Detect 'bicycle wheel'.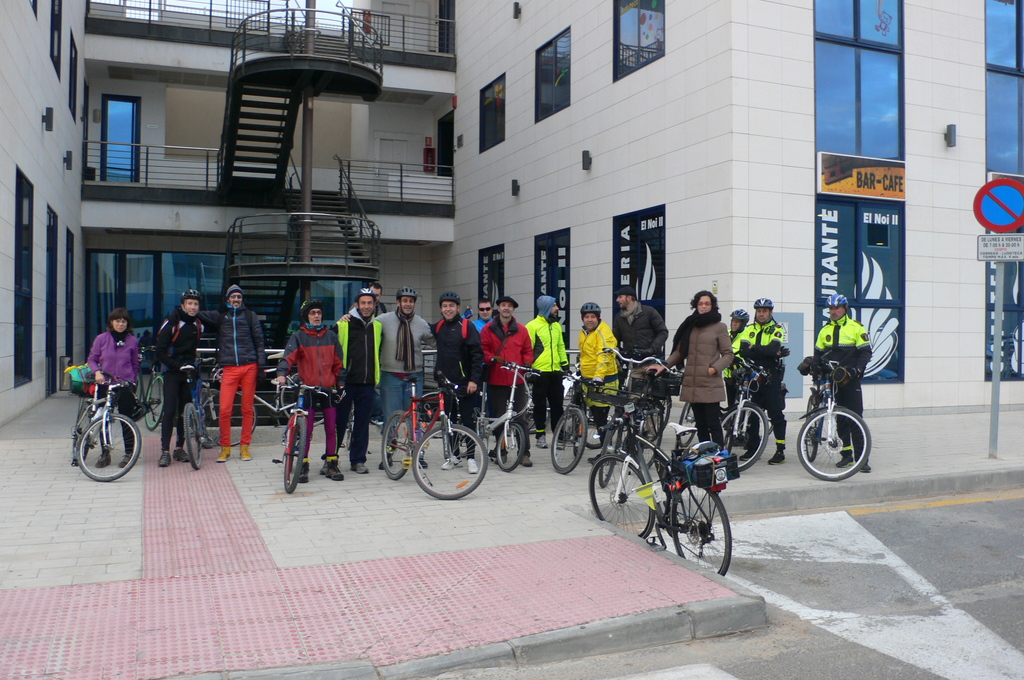
Detected at x1=72, y1=395, x2=98, y2=462.
